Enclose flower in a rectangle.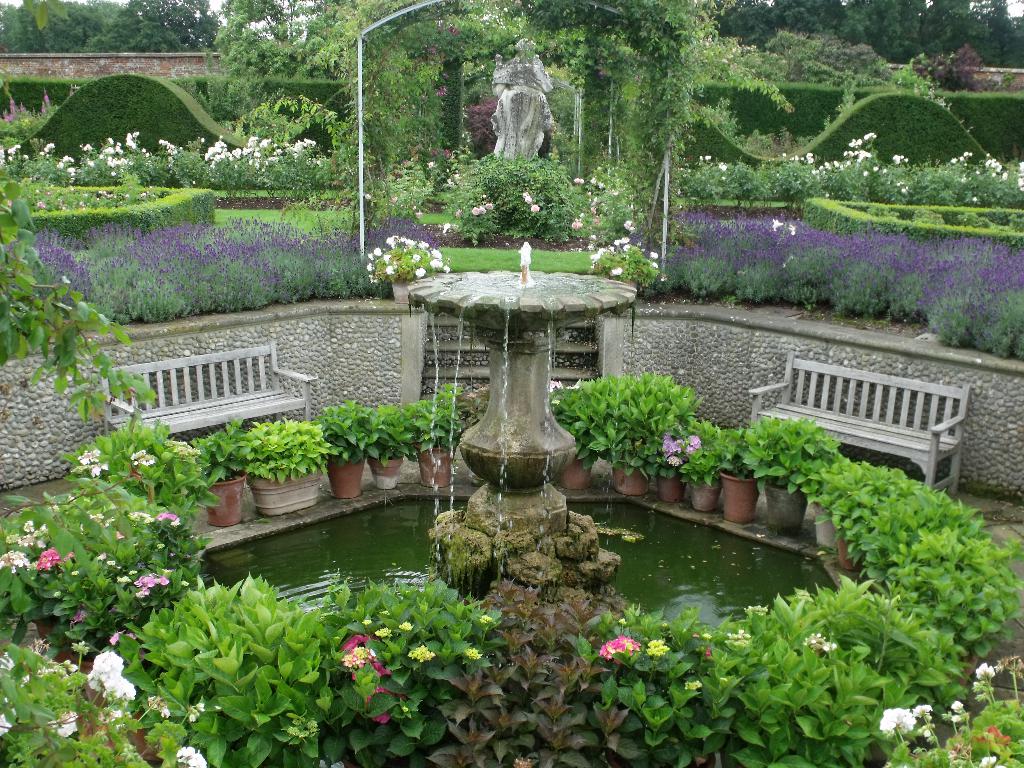
(x1=412, y1=209, x2=426, y2=221).
